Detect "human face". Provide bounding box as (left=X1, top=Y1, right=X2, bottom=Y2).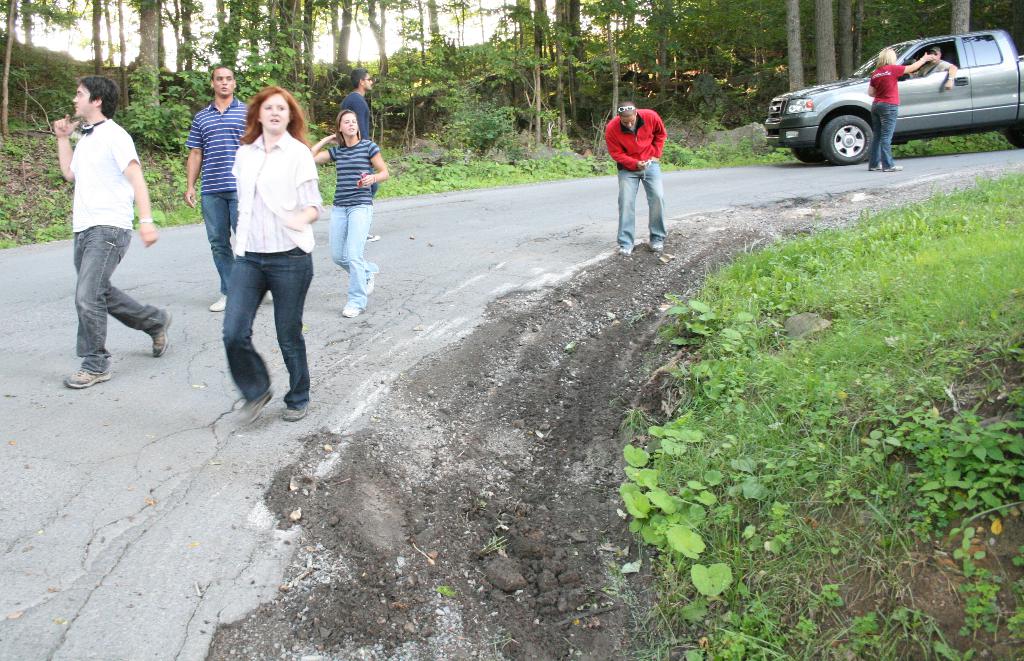
(left=214, top=65, right=235, bottom=93).
